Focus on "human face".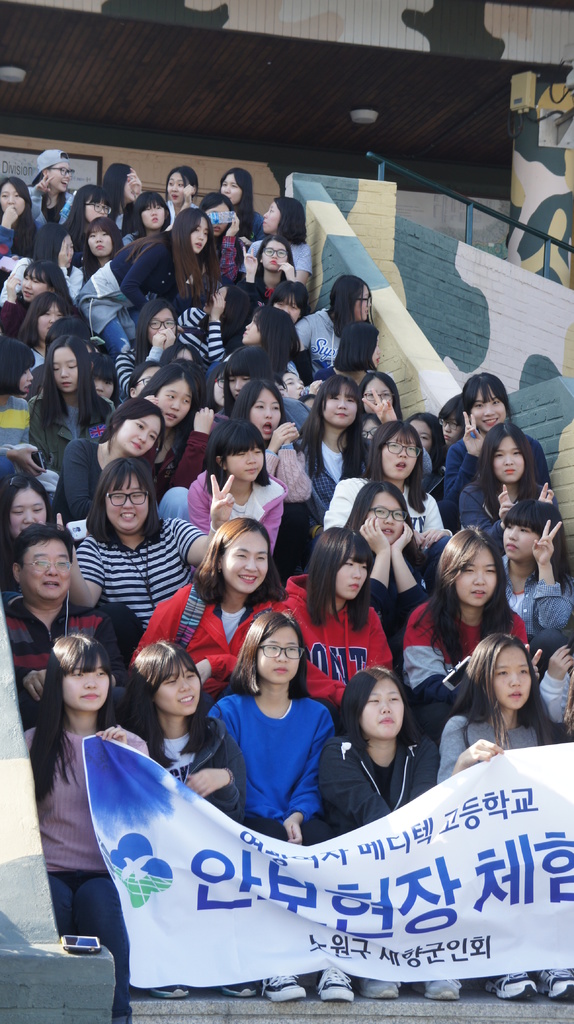
Focused at (left=21, top=271, right=49, bottom=302).
